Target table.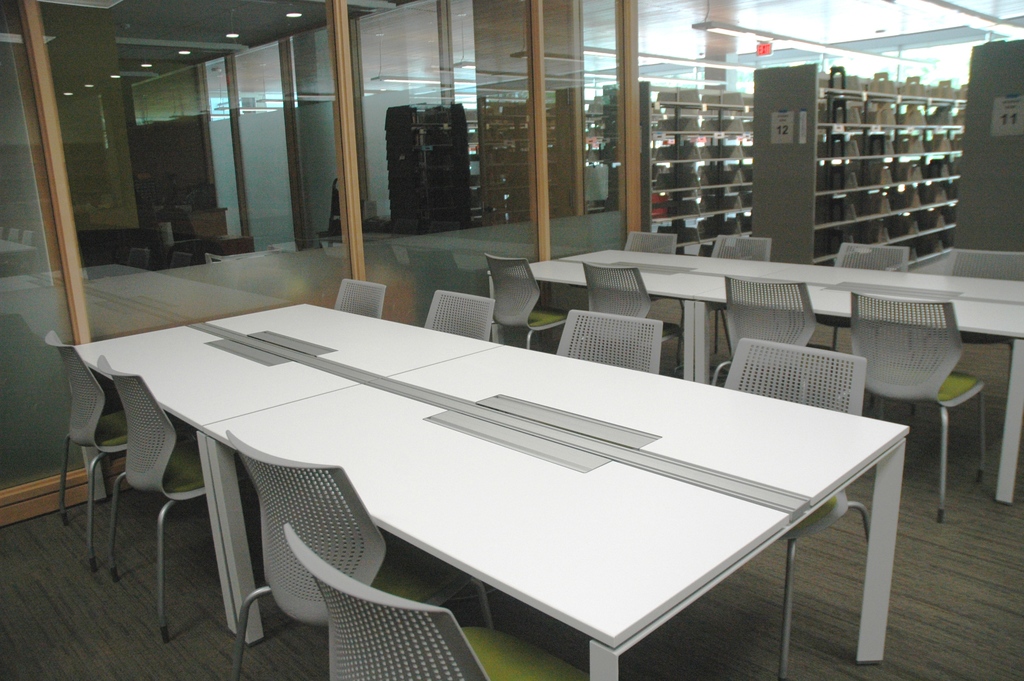
Target region: bbox=(87, 311, 908, 677).
